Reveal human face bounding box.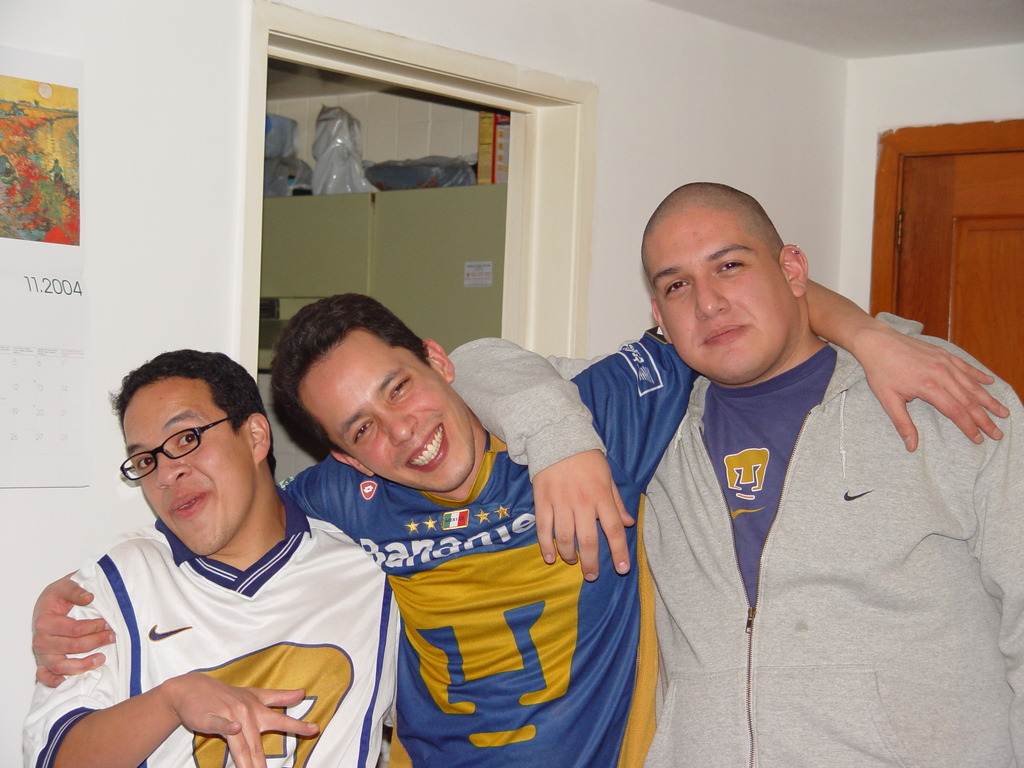
Revealed: detection(300, 325, 474, 486).
